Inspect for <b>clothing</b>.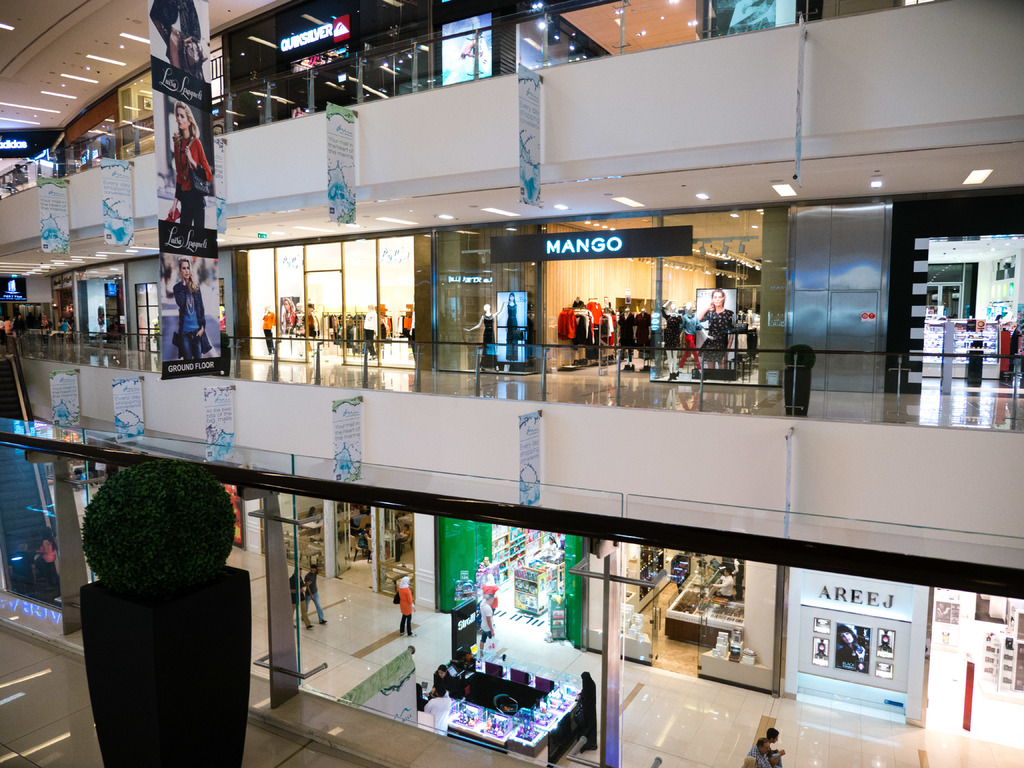
Inspection: crop(267, 316, 280, 356).
